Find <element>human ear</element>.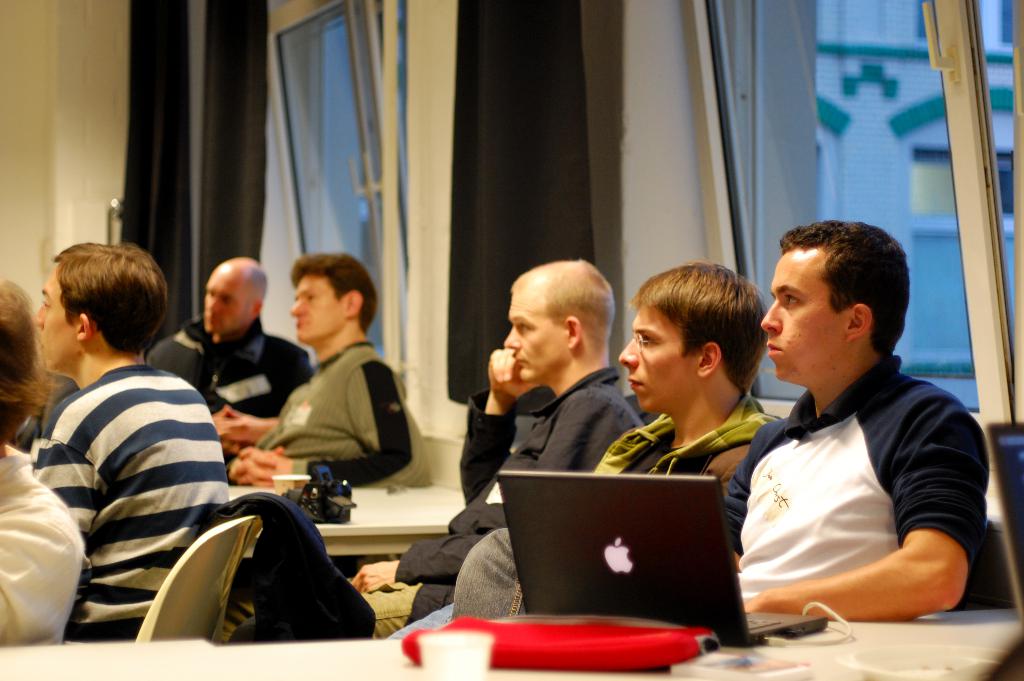
x1=845 y1=303 x2=872 y2=338.
